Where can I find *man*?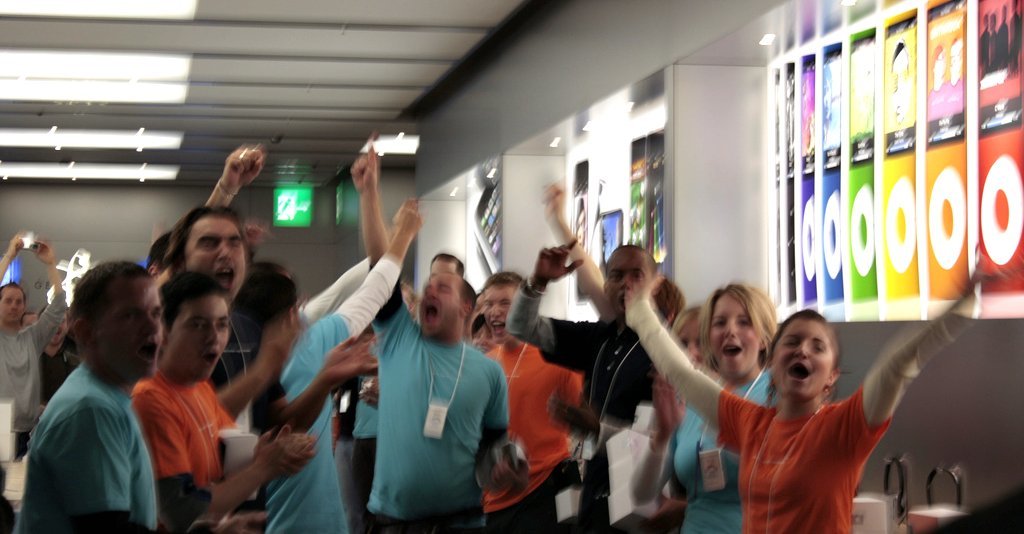
You can find it at {"x1": 131, "y1": 275, "x2": 332, "y2": 527}.
